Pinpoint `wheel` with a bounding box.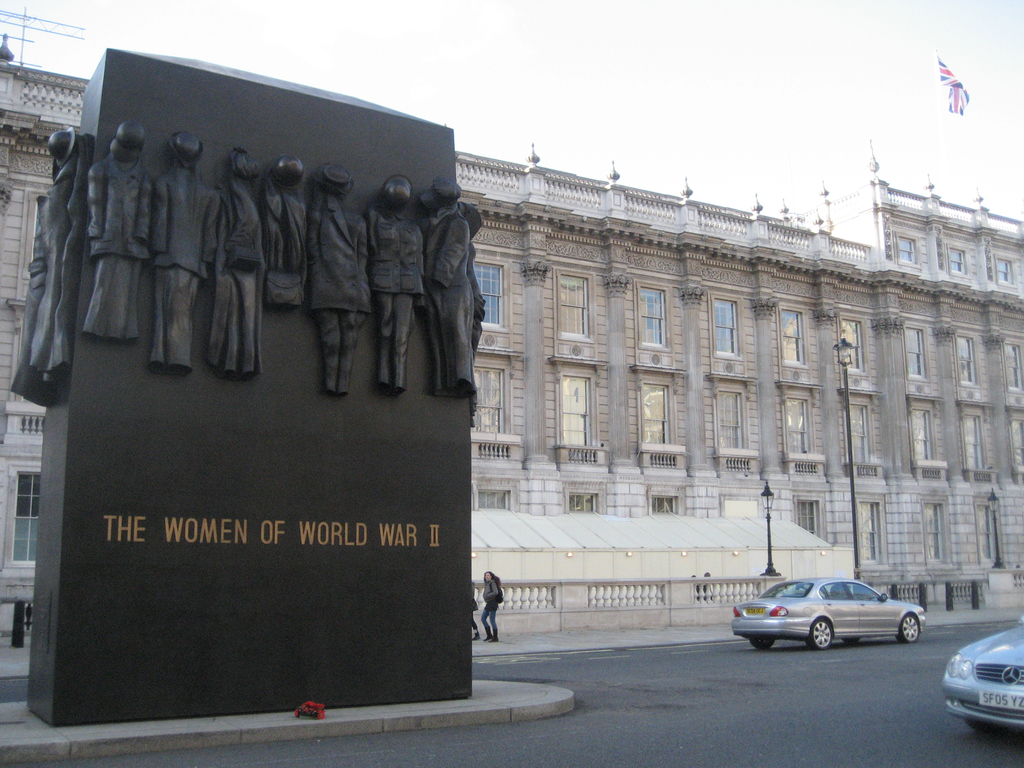
x1=897 y1=611 x2=925 y2=643.
